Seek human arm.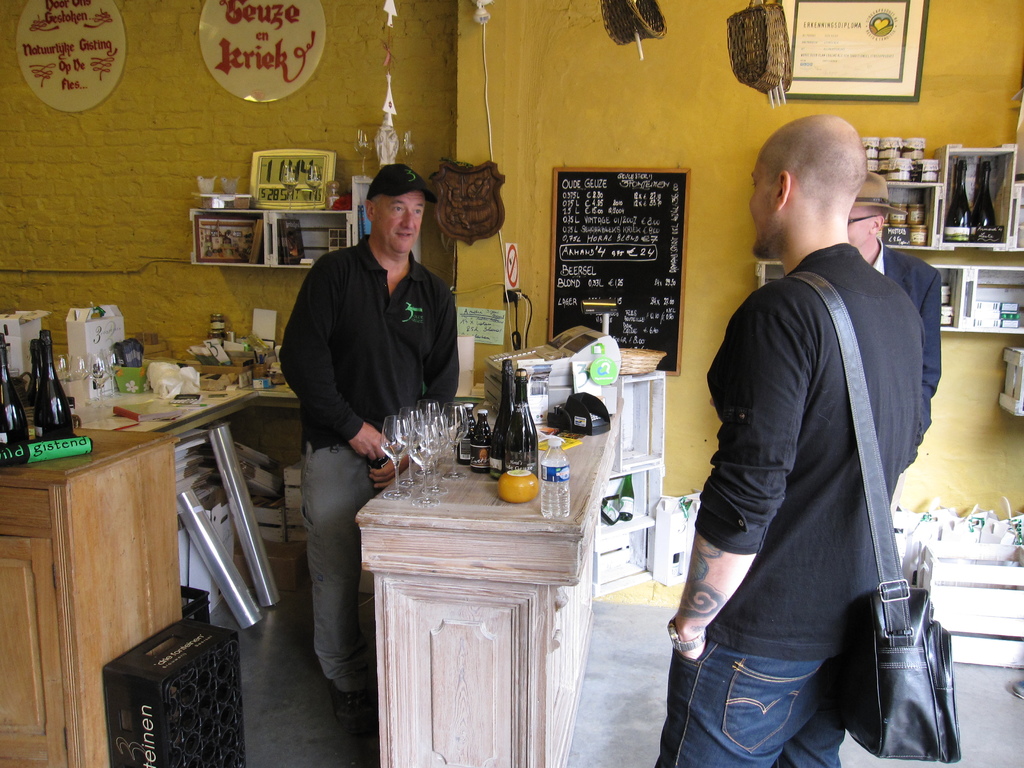
bbox=[366, 291, 463, 492].
